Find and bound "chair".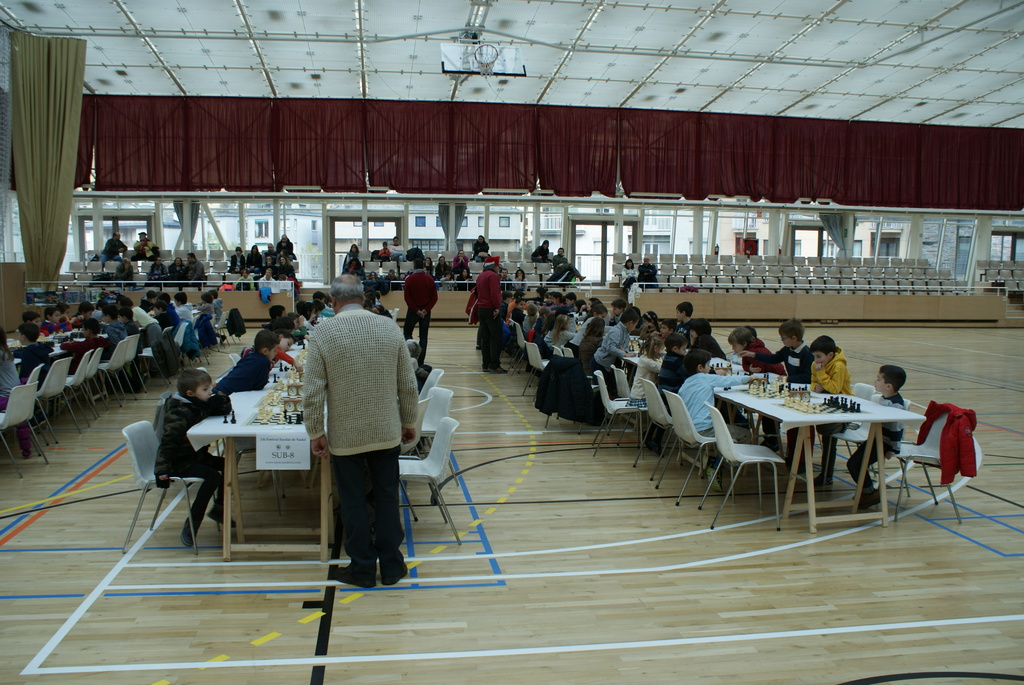
Bound: Rect(634, 374, 680, 483).
